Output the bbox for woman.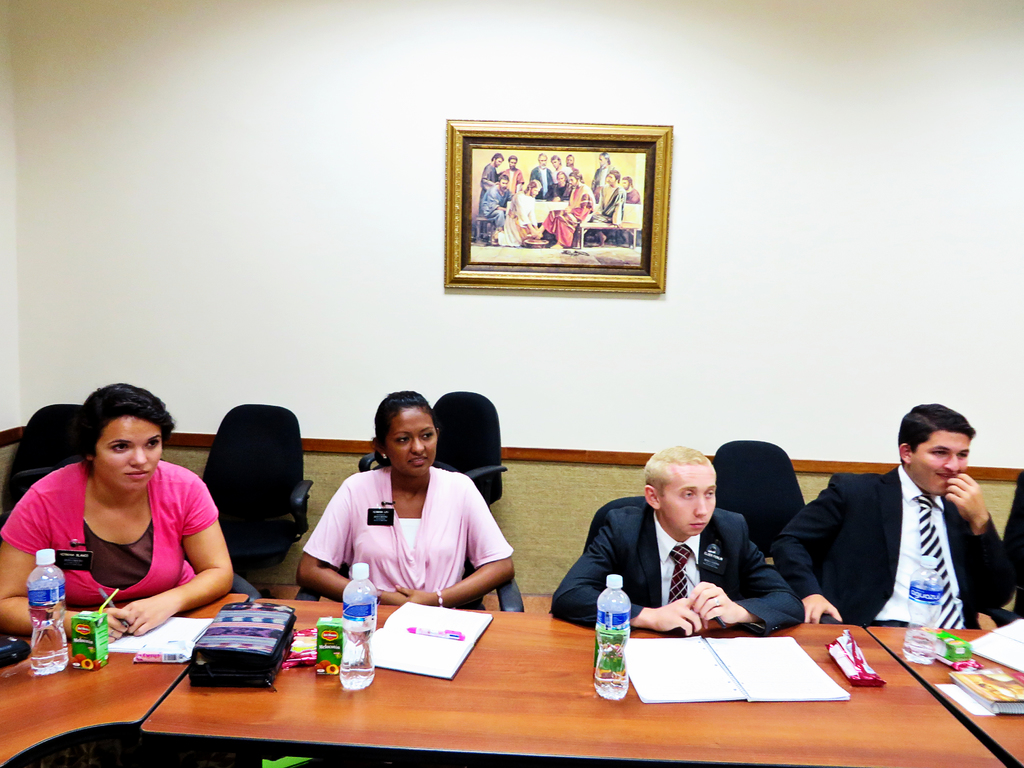
(296,388,530,615).
